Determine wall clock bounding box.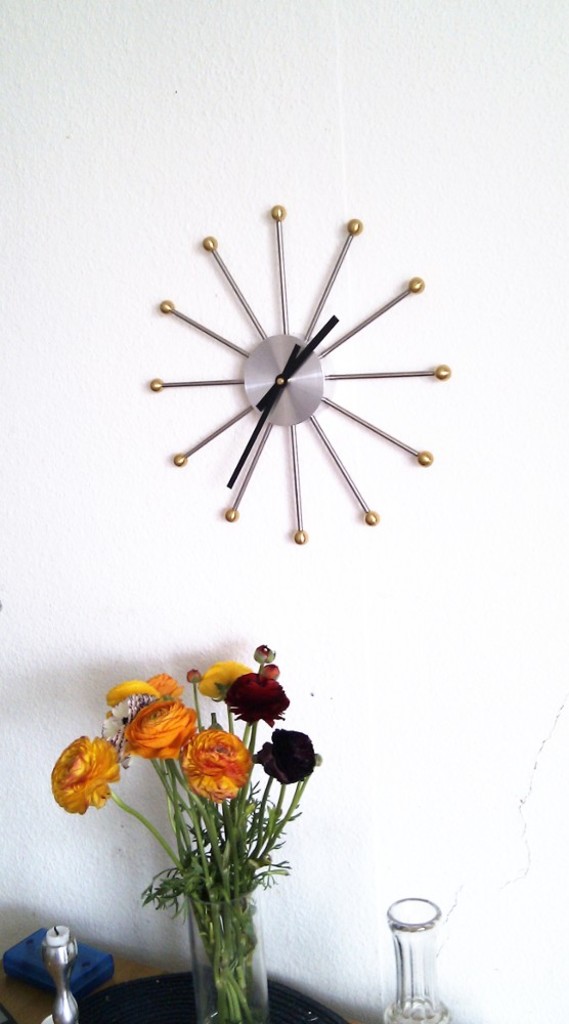
Determined: 172, 216, 433, 599.
